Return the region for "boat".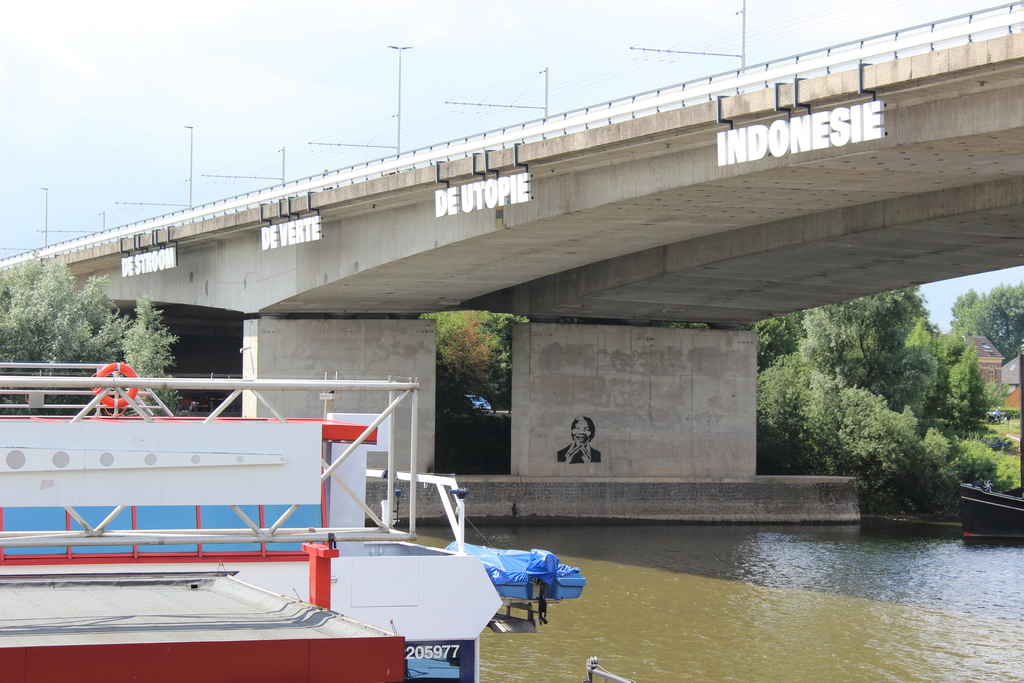
x1=0 y1=356 x2=504 y2=682.
